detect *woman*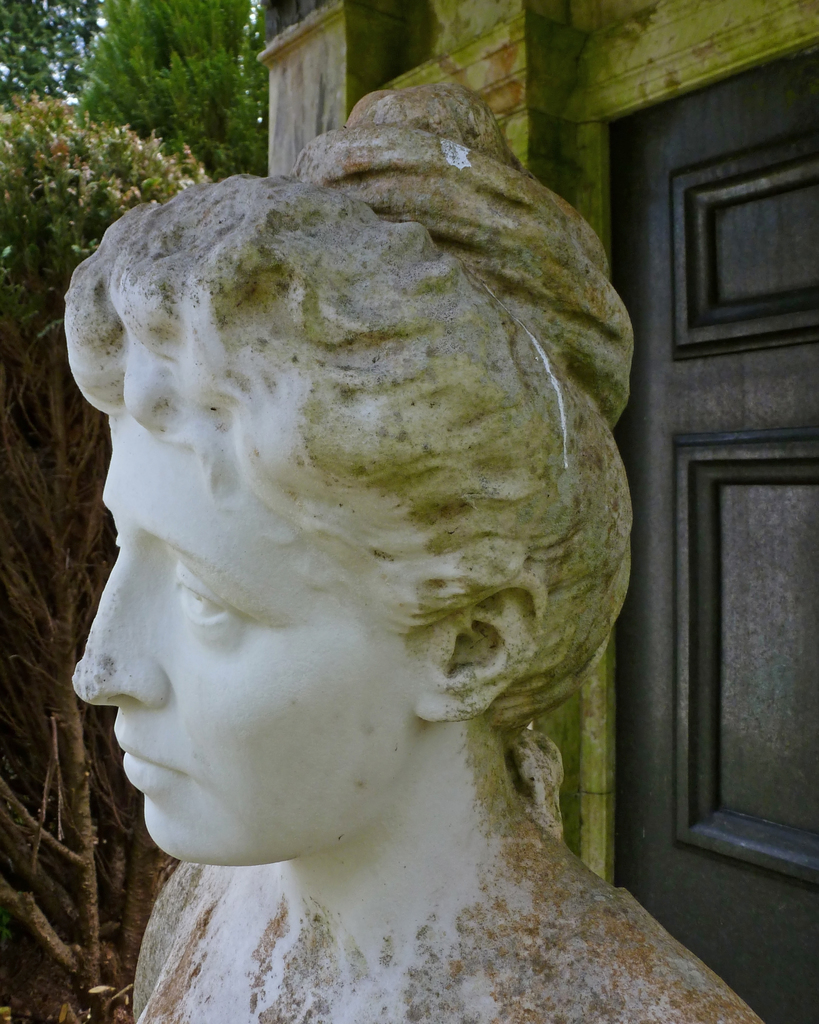
{"x1": 61, "y1": 85, "x2": 769, "y2": 1023}
